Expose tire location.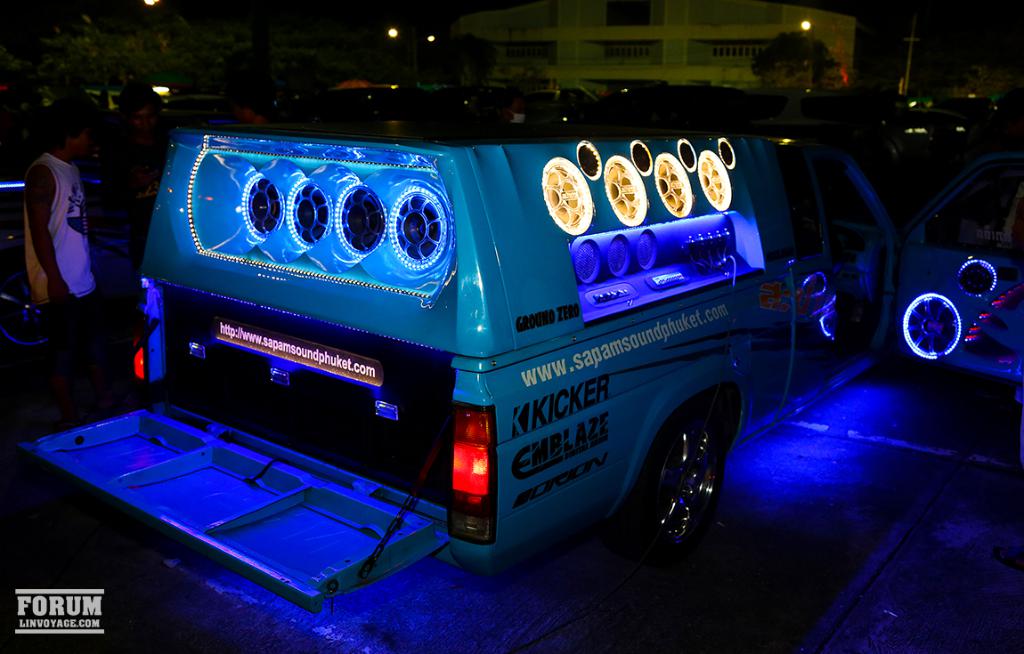
Exposed at region(624, 402, 720, 544).
